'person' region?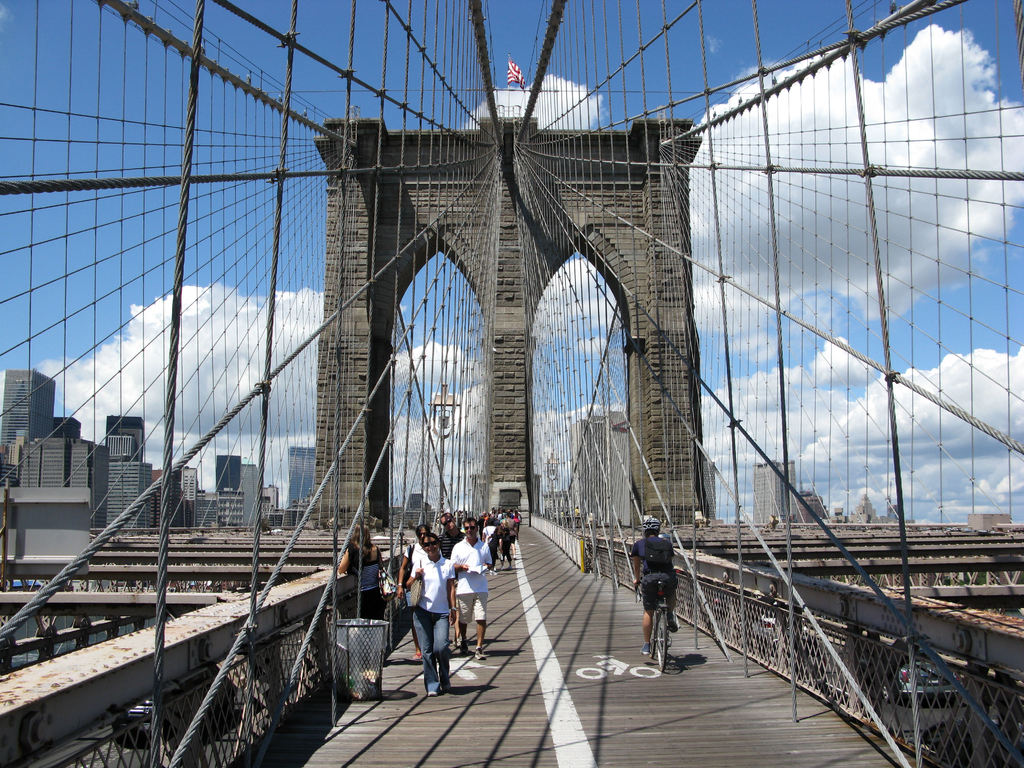
region(405, 530, 457, 694)
